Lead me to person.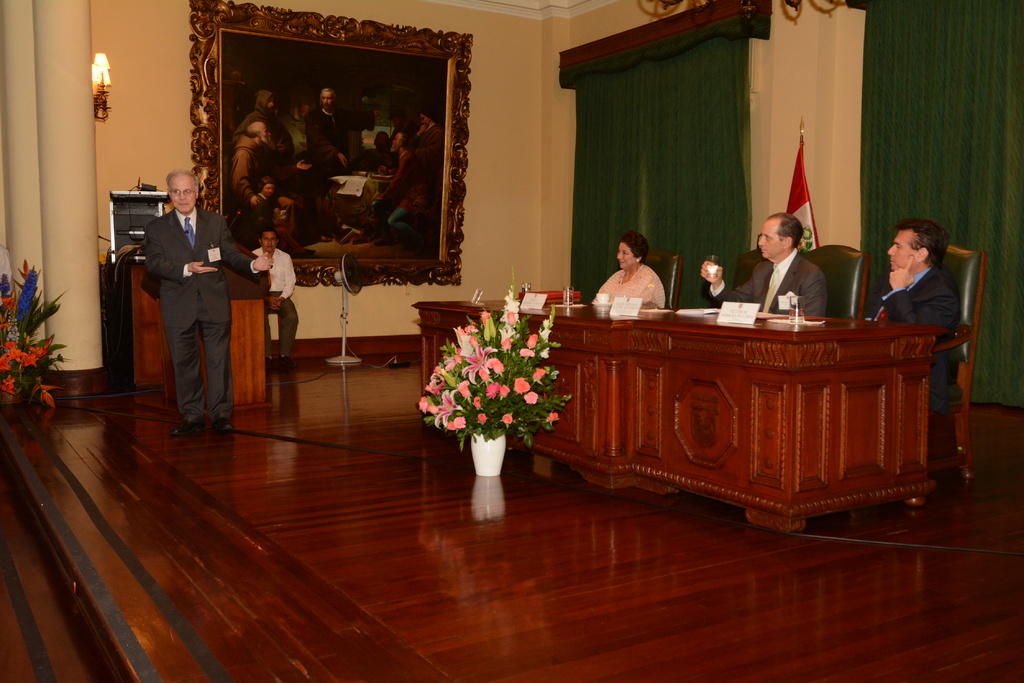
Lead to locate(601, 226, 676, 323).
